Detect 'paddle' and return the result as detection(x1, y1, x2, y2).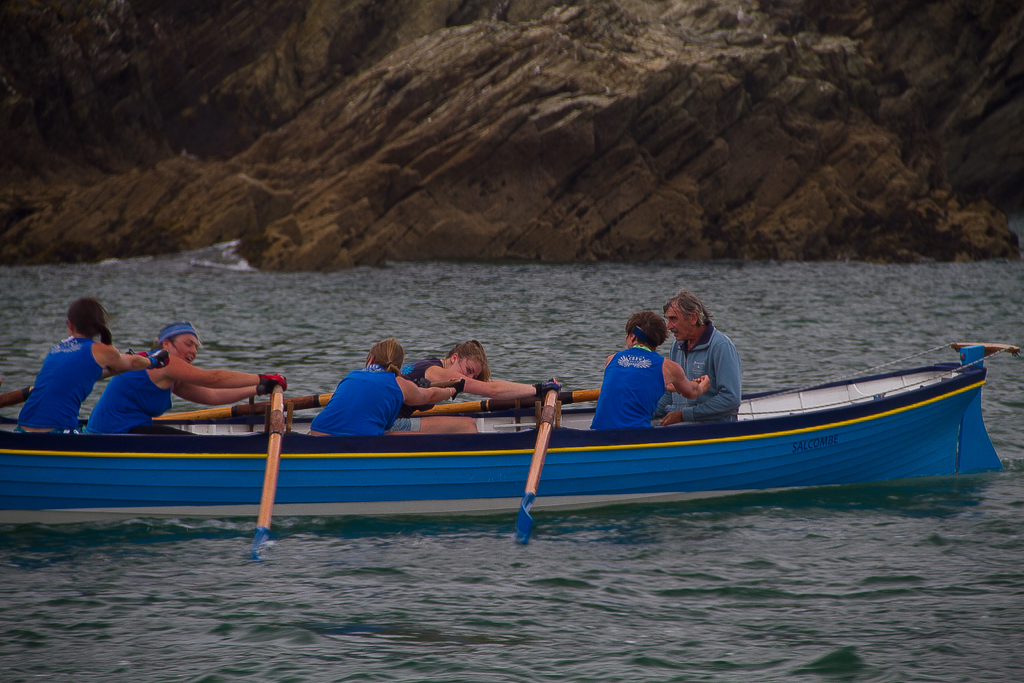
detection(410, 387, 604, 418).
